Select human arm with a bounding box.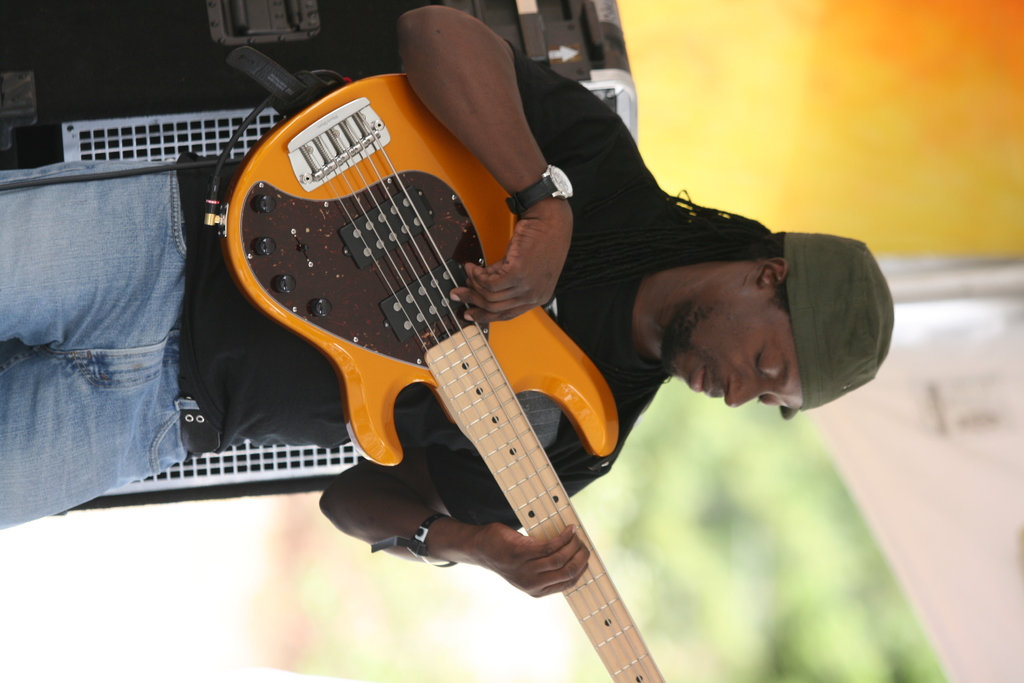
rect(397, 4, 644, 322).
